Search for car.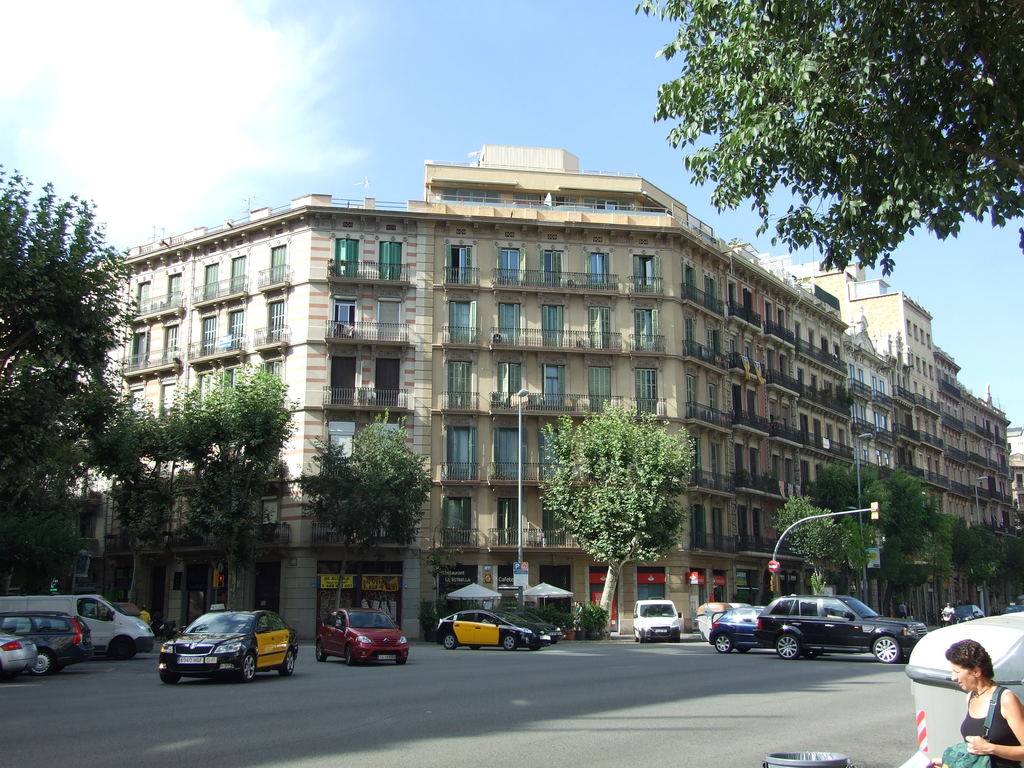
Found at x1=317, y1=606, x2=408, y2=667.
